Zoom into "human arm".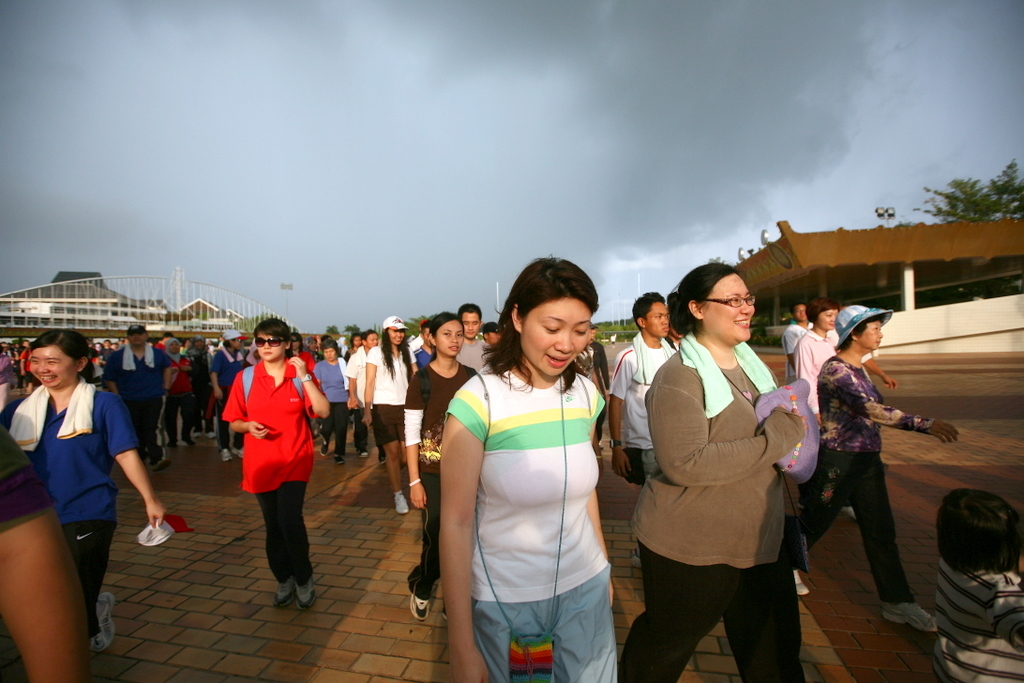
Zoom target: detection(20, 350, 27, 375).
